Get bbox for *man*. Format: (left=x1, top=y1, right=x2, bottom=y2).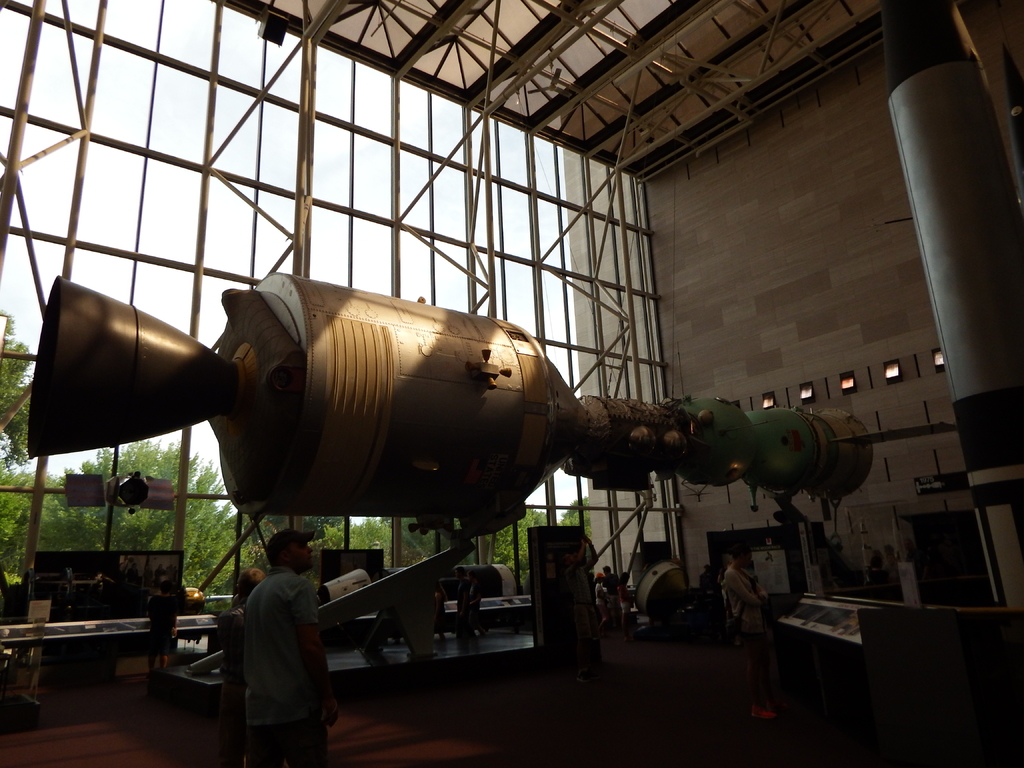
(left=229, top=521, right=312, bottom=767).
